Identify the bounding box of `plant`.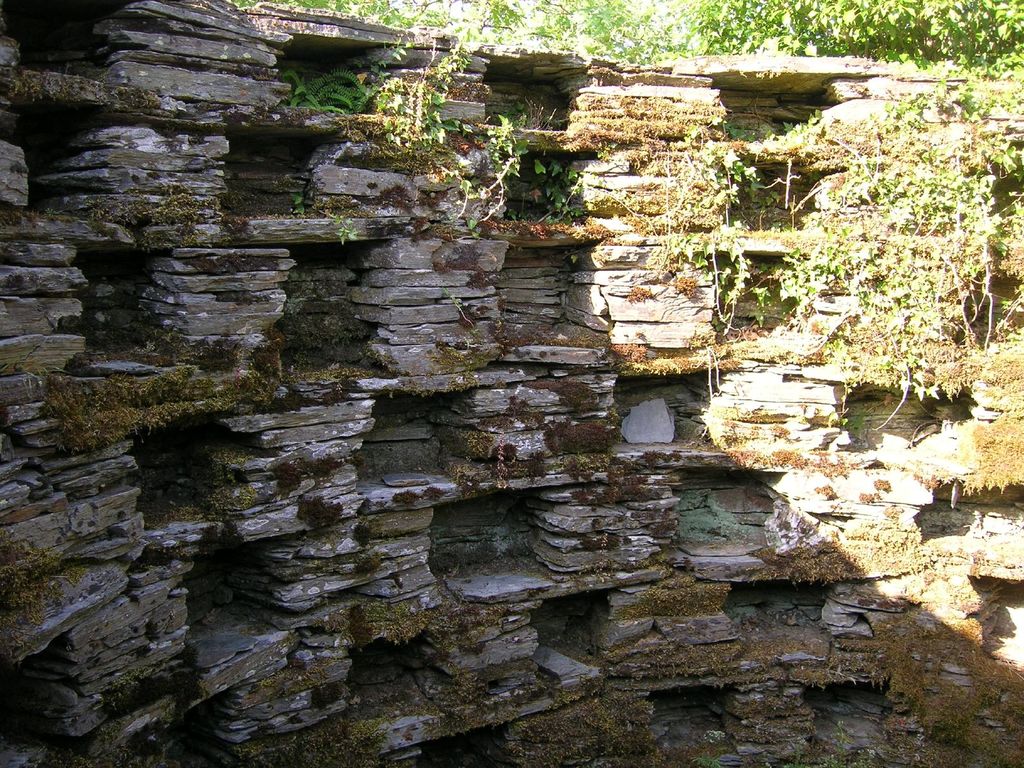
0:205:72:227.
